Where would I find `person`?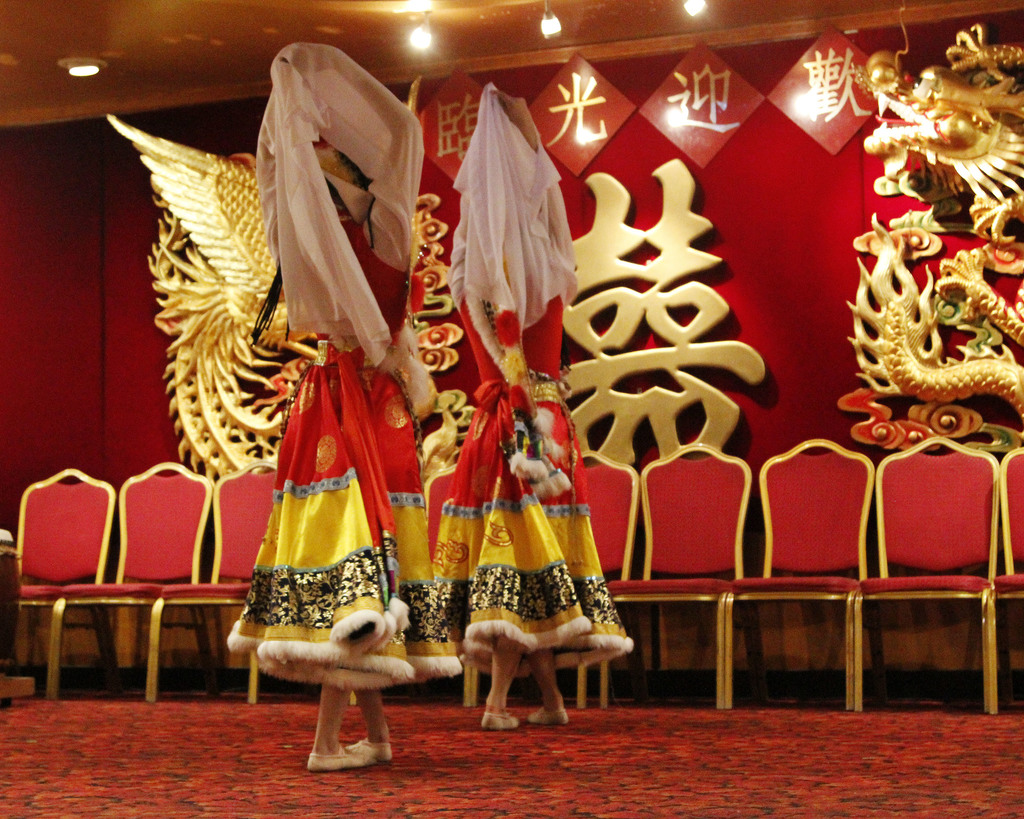
At bbox(212, 8, 438, 779).
